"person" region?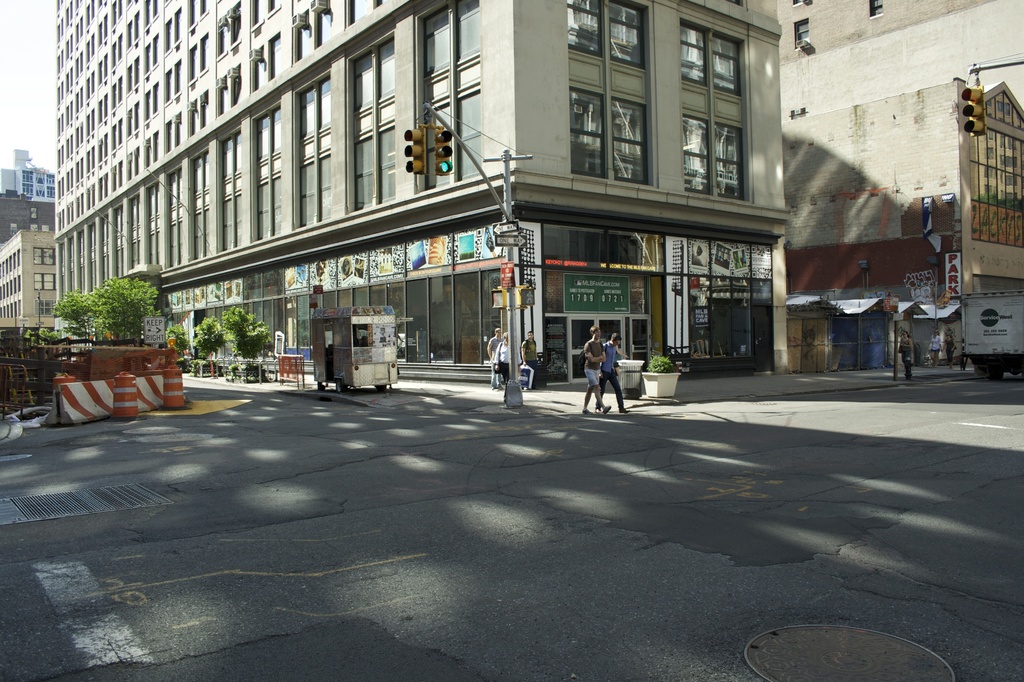
region(941, 333, 957, 366)
